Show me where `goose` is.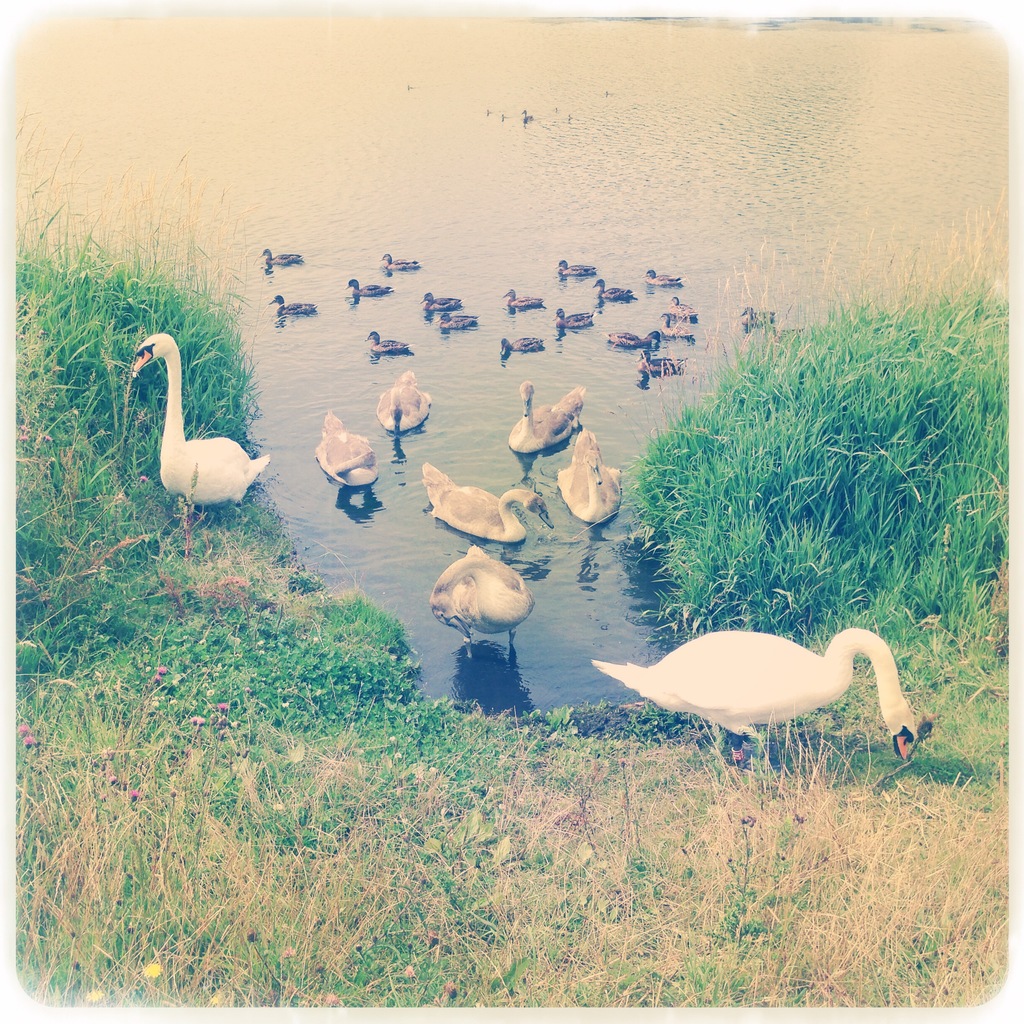
`goose` is at box(593, 626, 922, 760).
